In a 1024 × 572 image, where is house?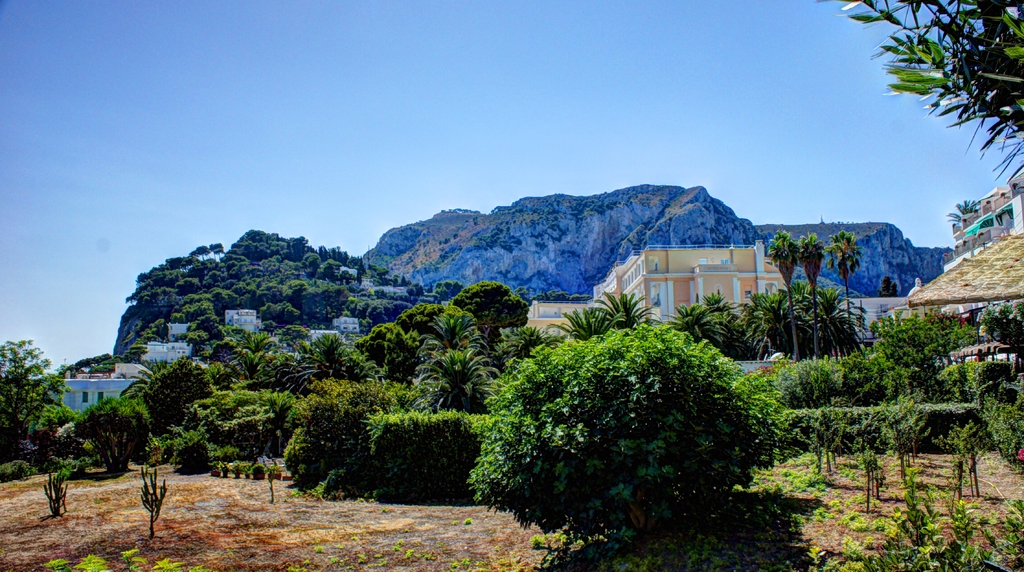
(908, 240, 1023, 314).
